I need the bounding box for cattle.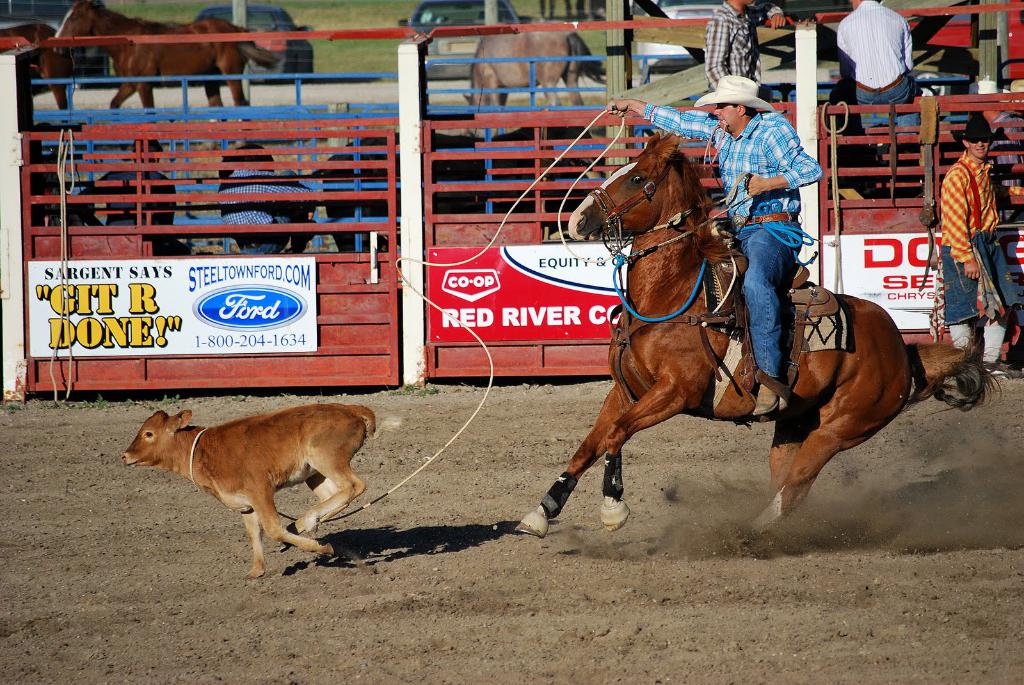
Here it is: (460,17,604,148).
